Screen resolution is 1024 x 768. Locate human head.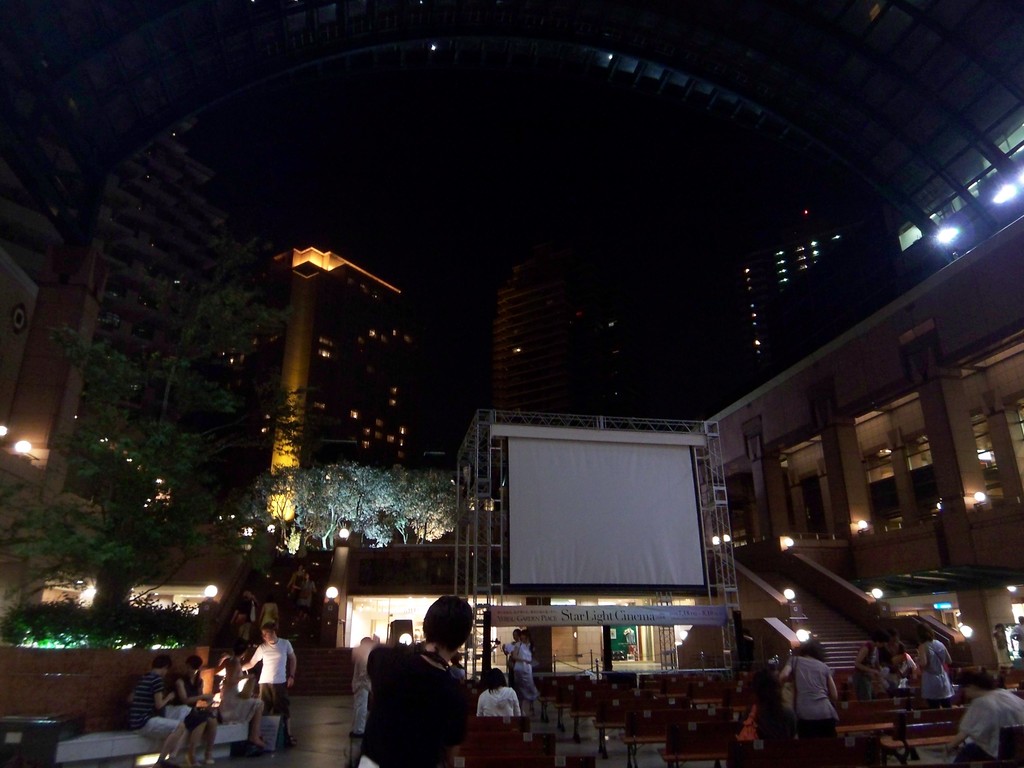
865:628:890:651.
